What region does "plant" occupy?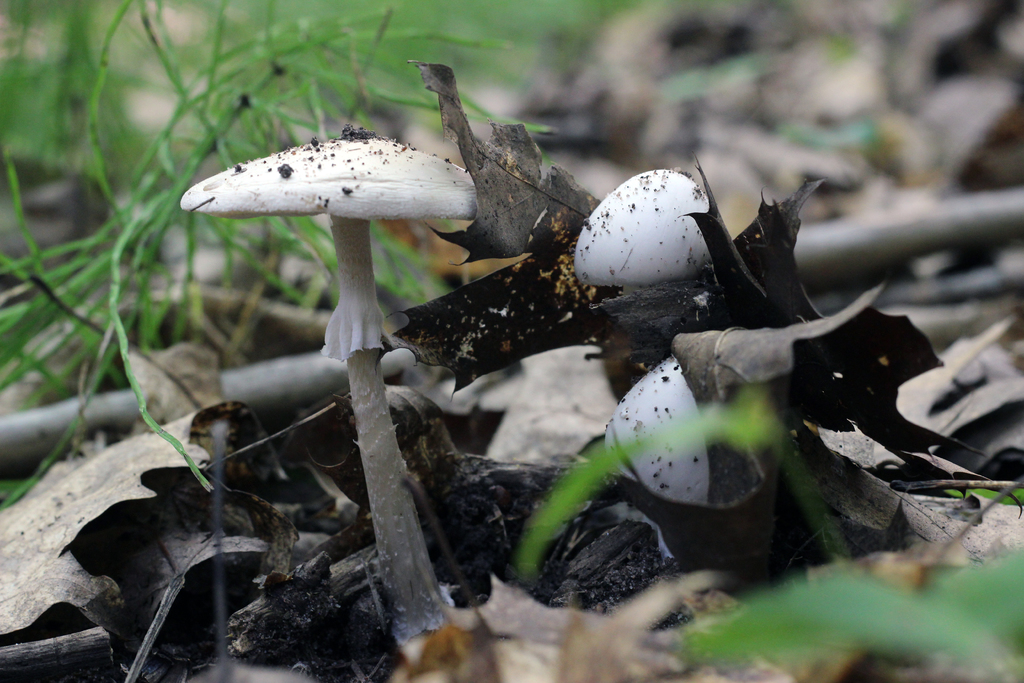
region(514, 382, 1023, 682).
